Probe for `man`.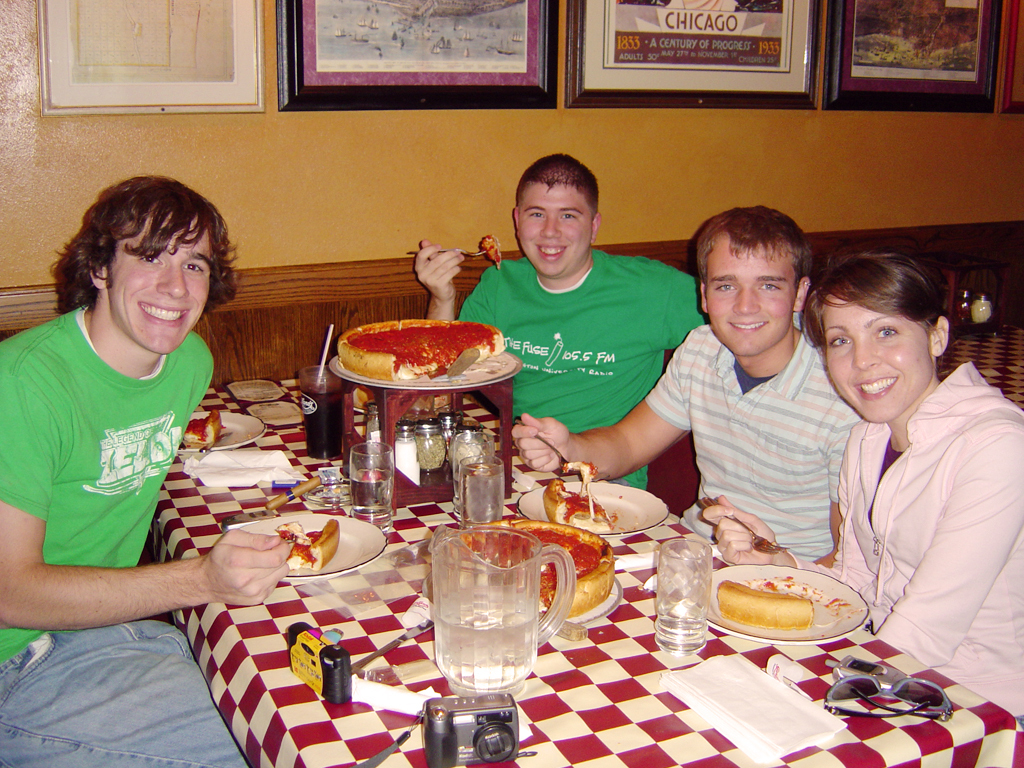
Probe result: l=412, t=152, r=708, b=494.
